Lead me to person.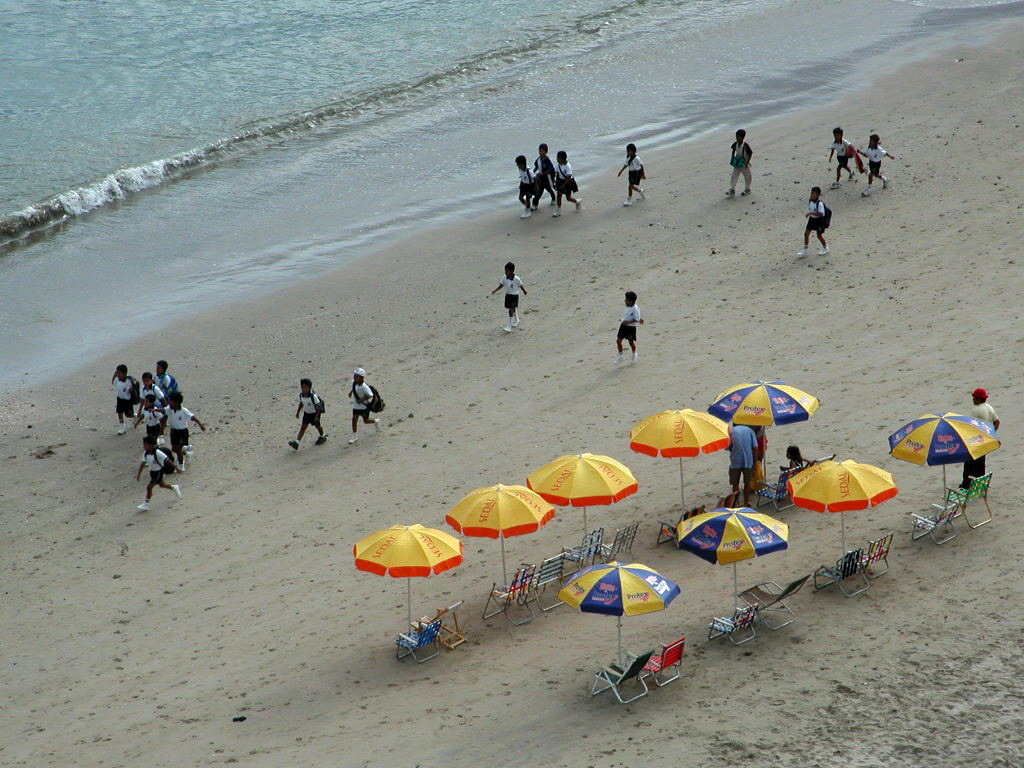
Lead to pyautogui.locateOnScreen(288, 377, 327, 451).
